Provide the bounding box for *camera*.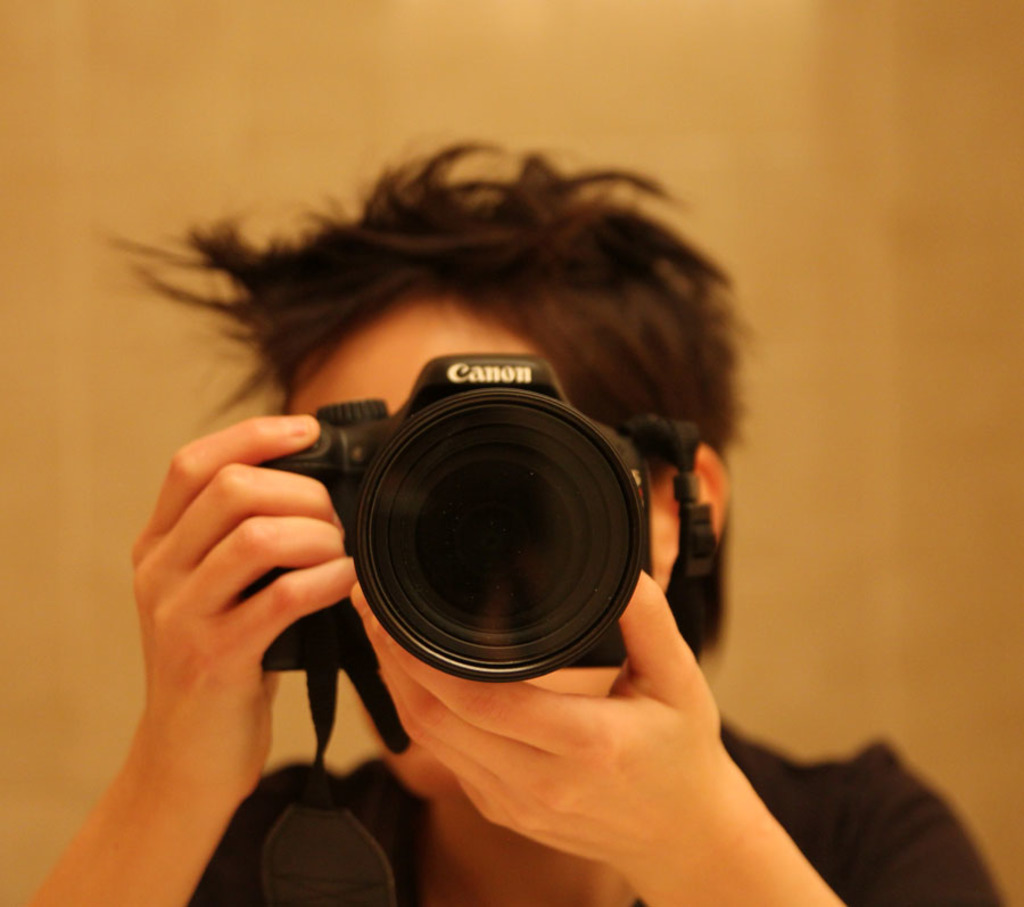
245, 353, 652, 682.
